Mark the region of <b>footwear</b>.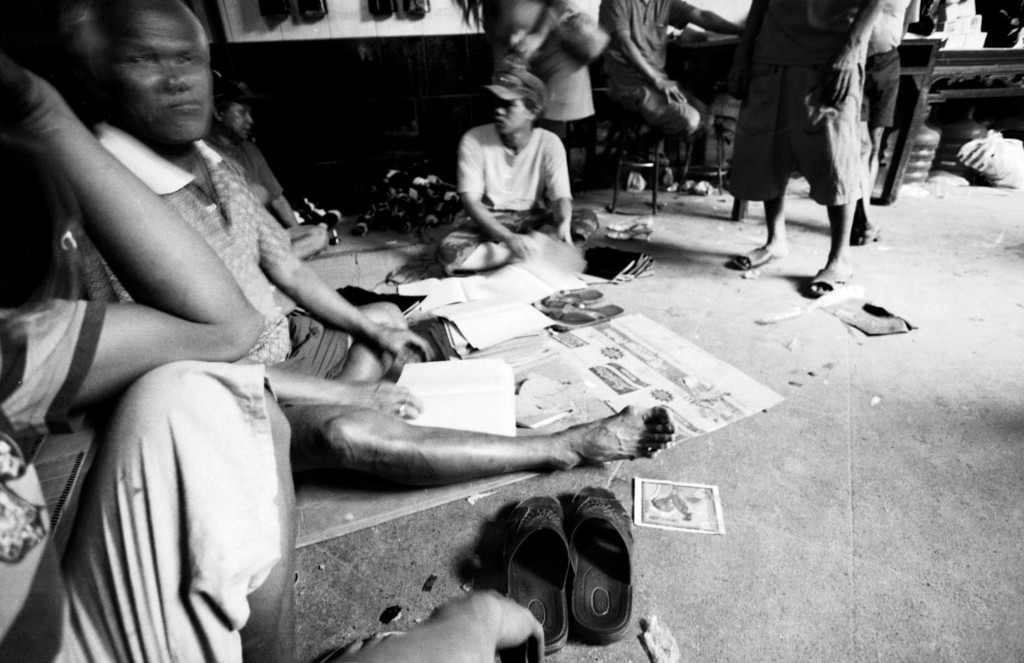
Region: 499:495:572:655.
